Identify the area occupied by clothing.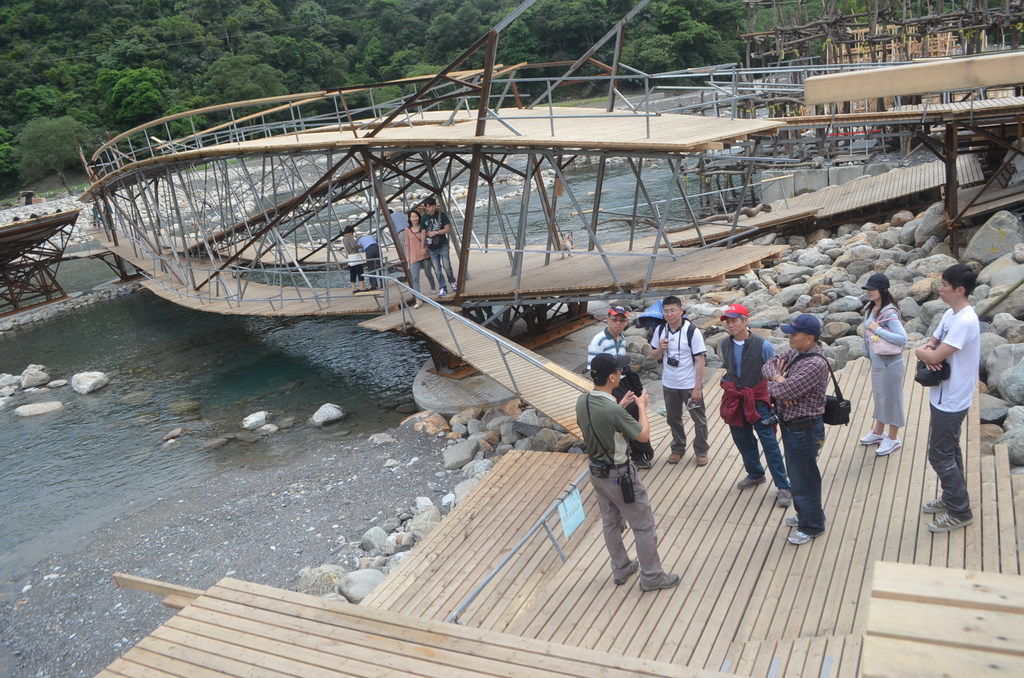
Area: [x1=397, y1=209, x2=441, y2=298].
